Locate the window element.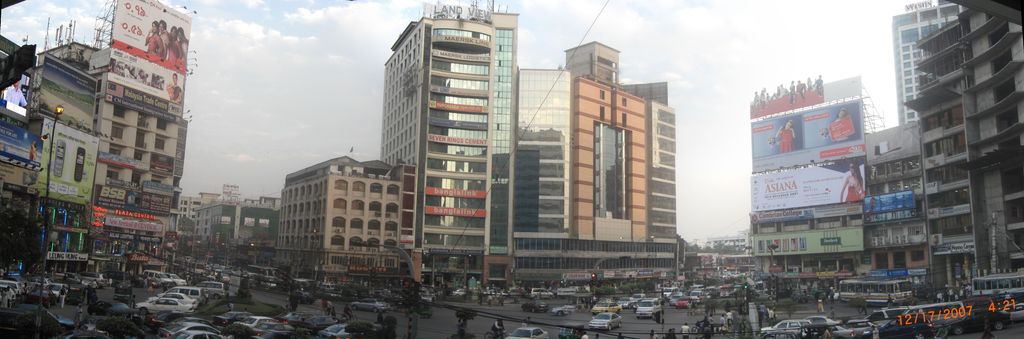
Element bbox: x1=800 y1=237 x2=807 y2=246.
